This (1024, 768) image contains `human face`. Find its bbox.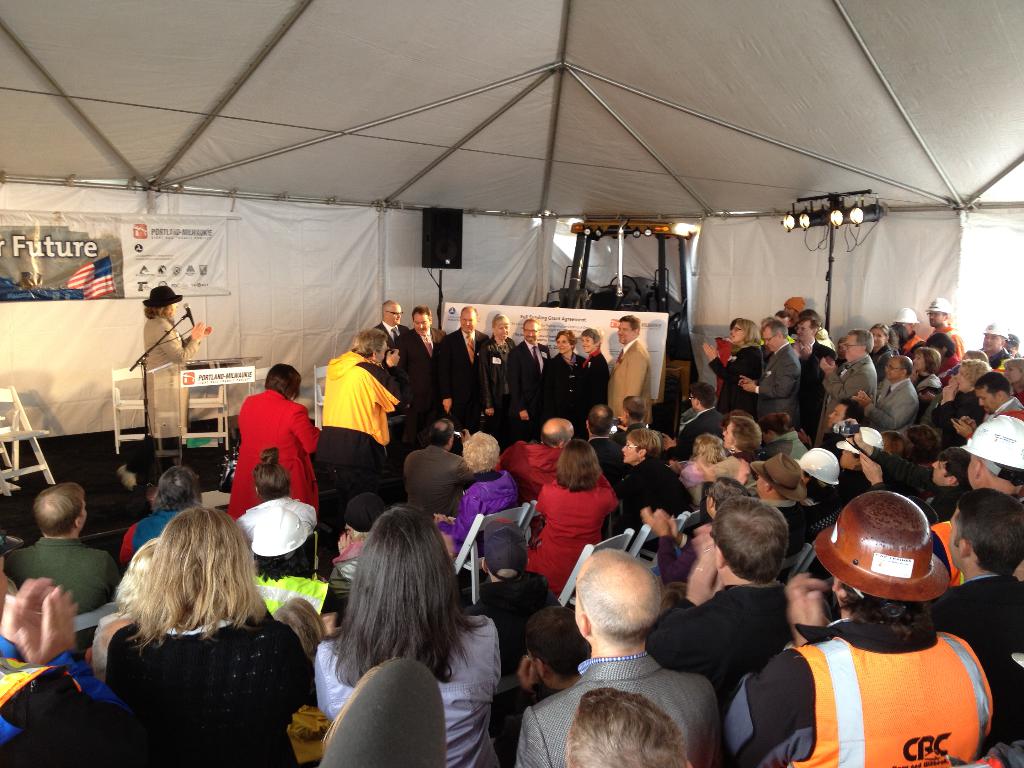
BBox(723, 424, 737, 446).
